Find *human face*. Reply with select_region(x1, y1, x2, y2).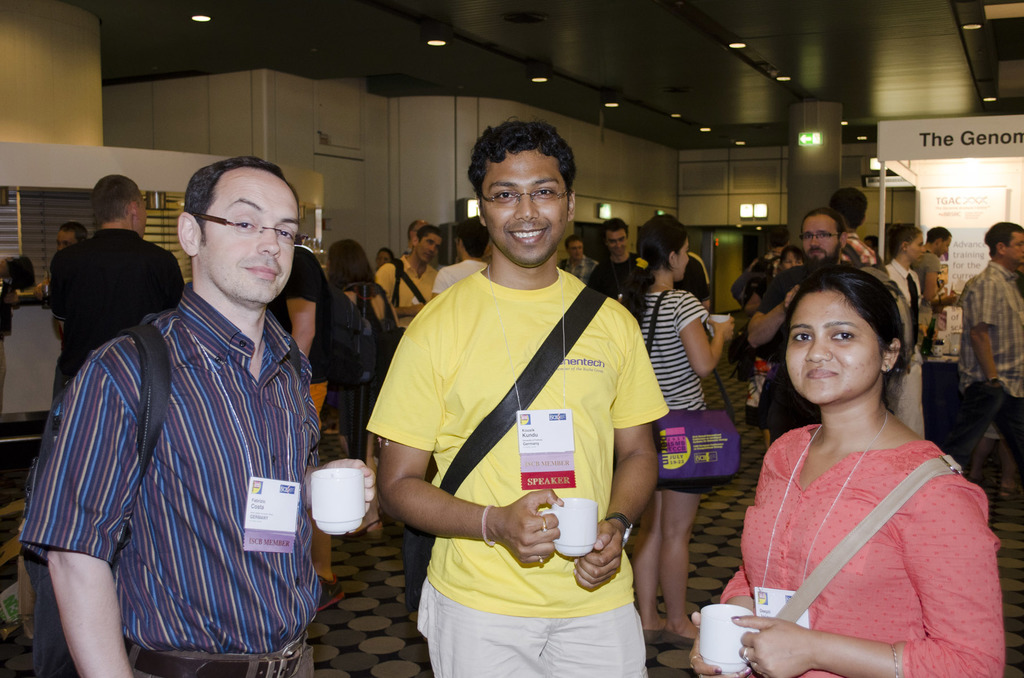
select_region(781, 250, 803, 270).
